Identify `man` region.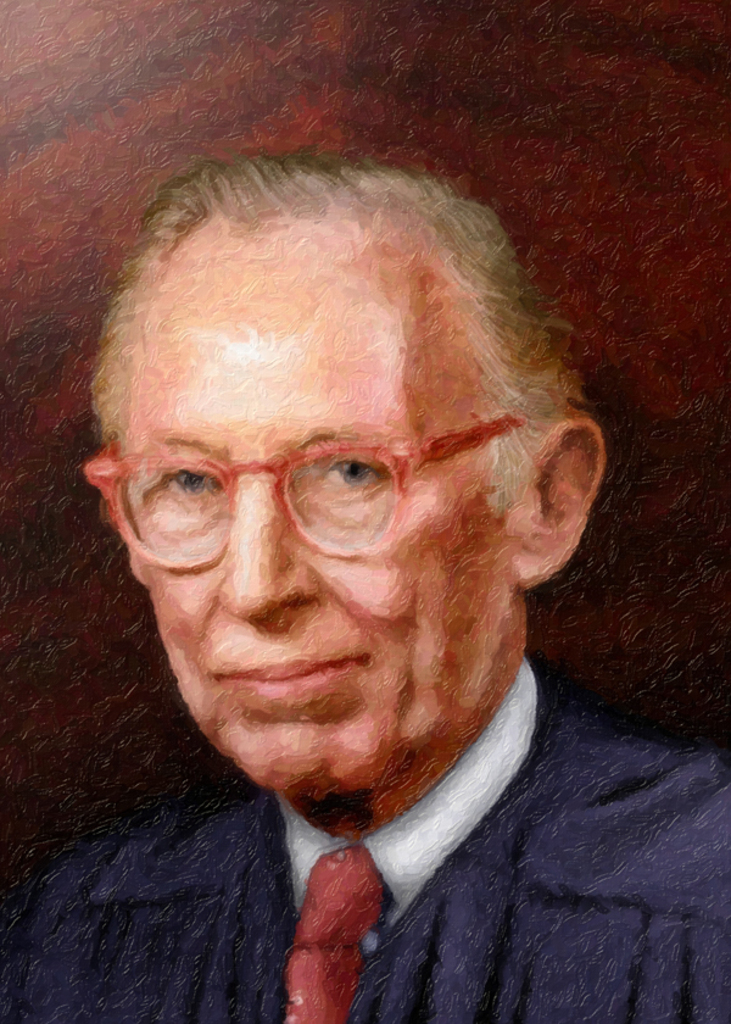
Region: <bbox>0, 83, 727, 989</bbox>.
